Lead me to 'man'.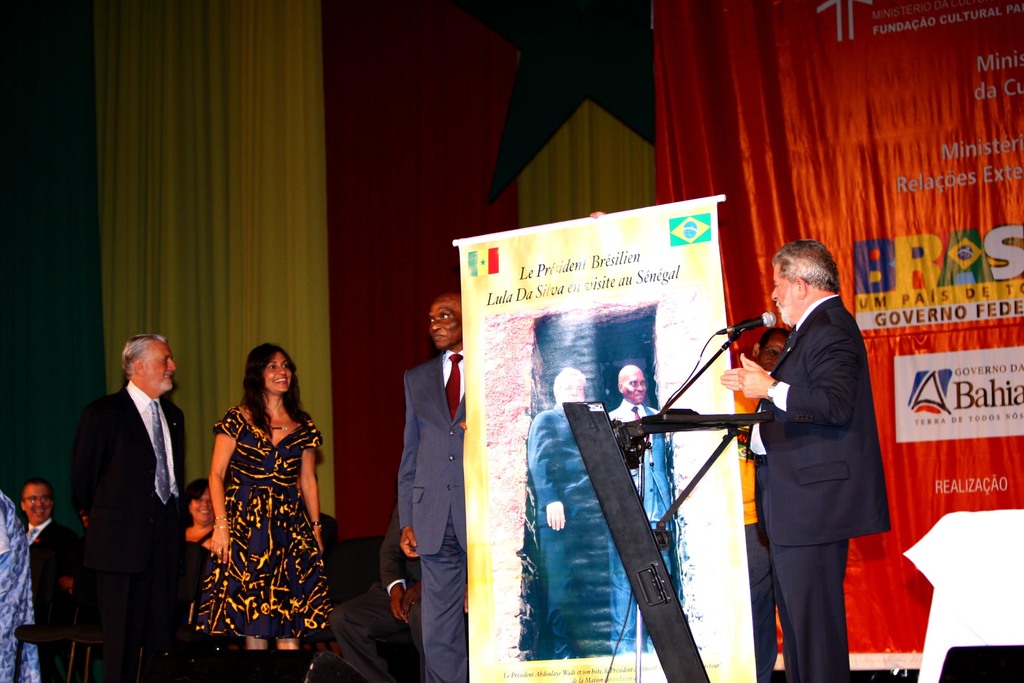
Lead to box(60, 310, 200, 663).
